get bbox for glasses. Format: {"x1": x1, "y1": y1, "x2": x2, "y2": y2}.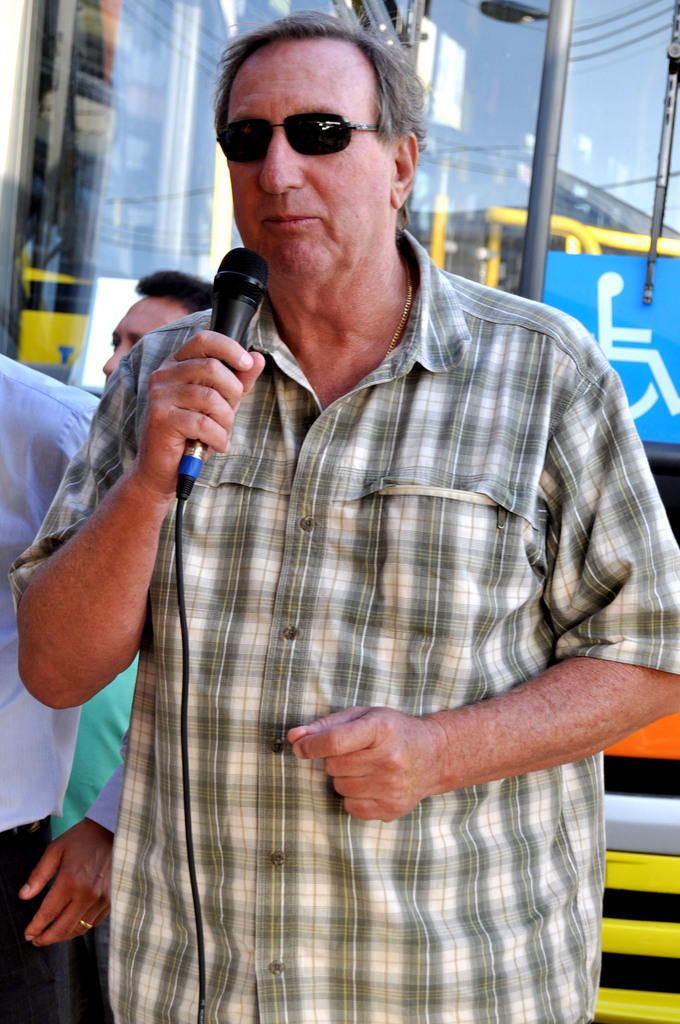
{"x1": 221, "y1": 118, "x2": 380, "y2": 156}.
